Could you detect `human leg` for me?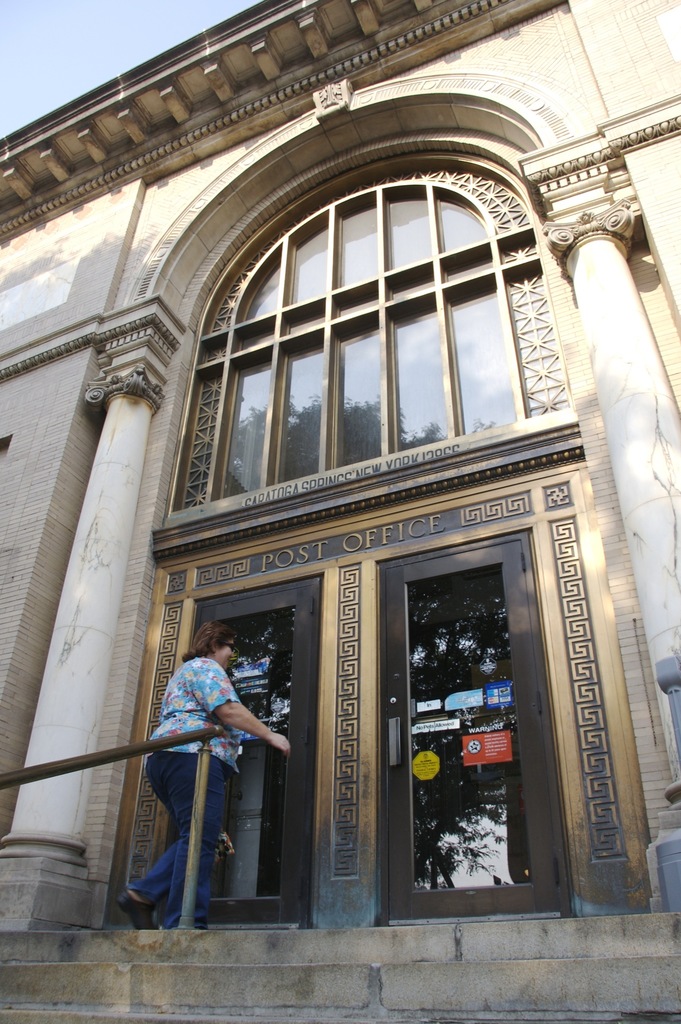
Detection result: [118, 757, 195, 913].
